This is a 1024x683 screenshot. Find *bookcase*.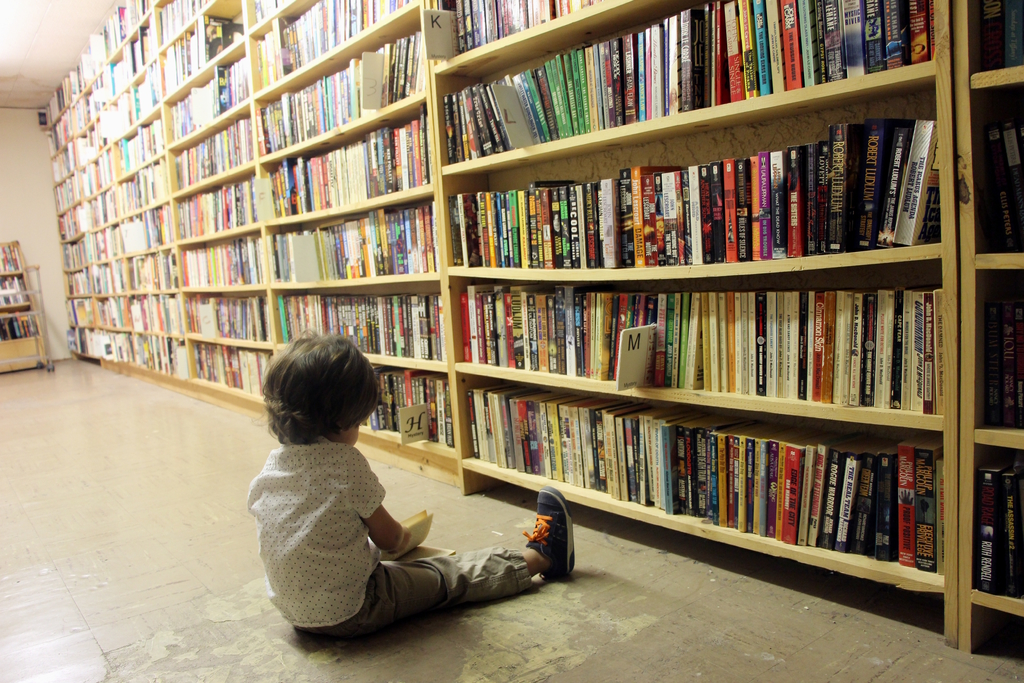
Bounding box: box=[0, 239, 51, 373].
